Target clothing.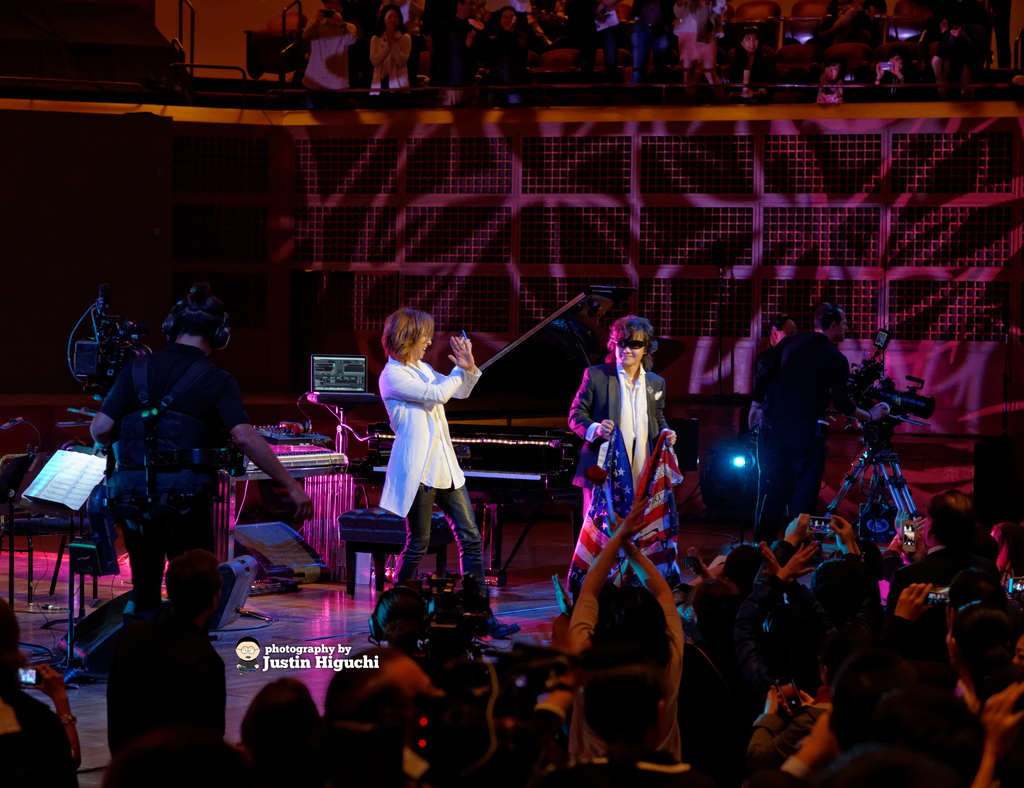
Target region: x1=677, y1=0, x2=724, y2=62.
